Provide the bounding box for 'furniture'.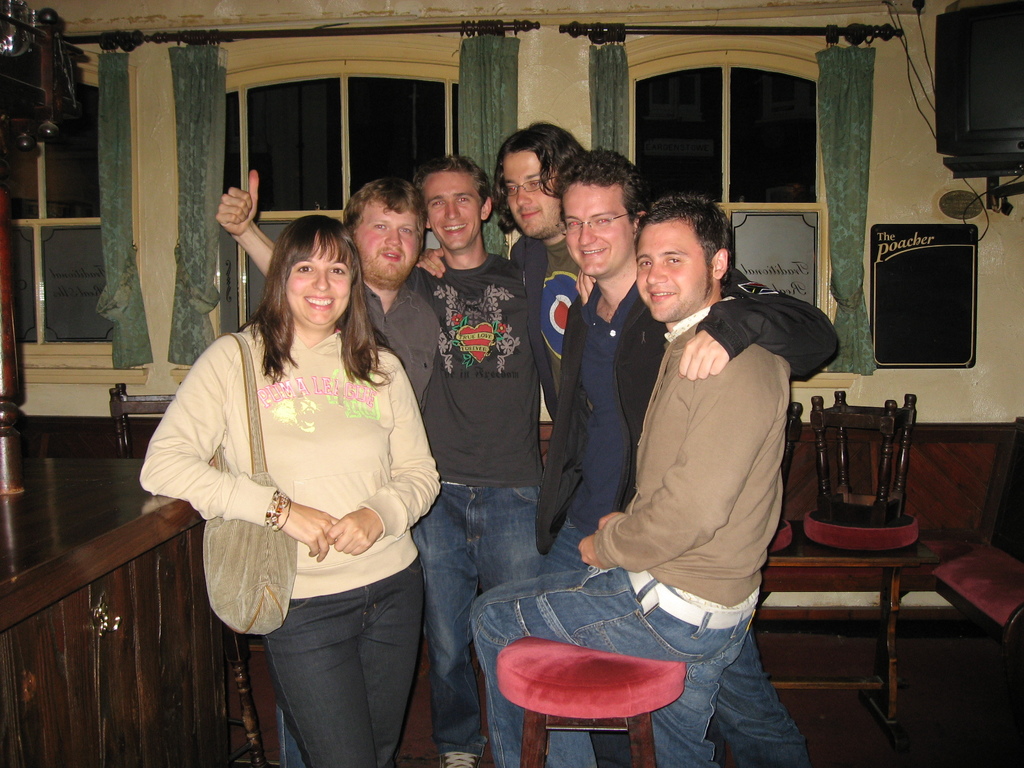
493/636/687/767.
